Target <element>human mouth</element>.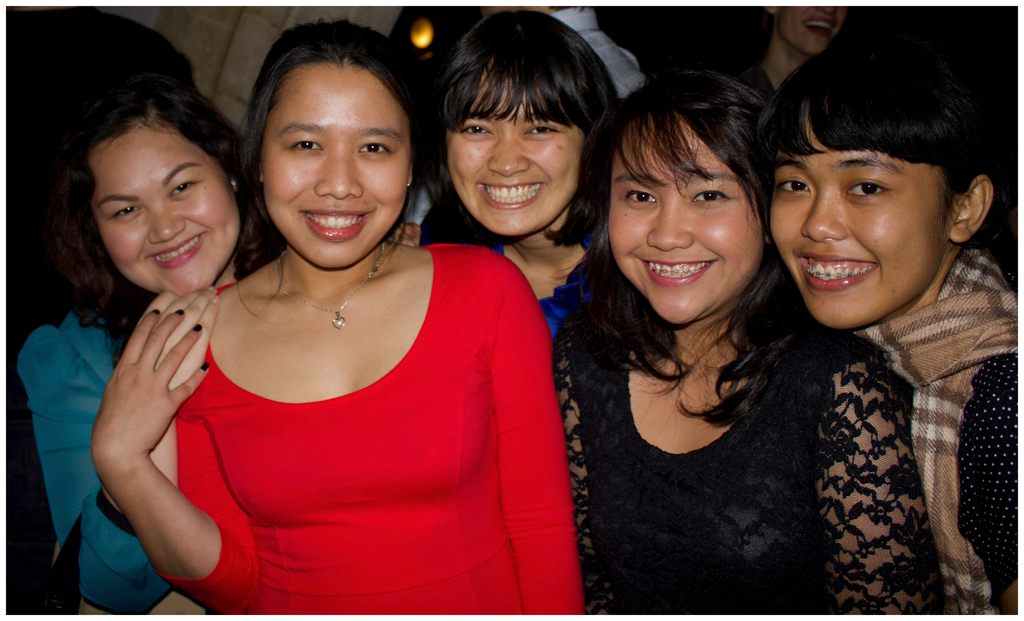
Target region: x1=803, y1=20, x2=838, y2=35.
